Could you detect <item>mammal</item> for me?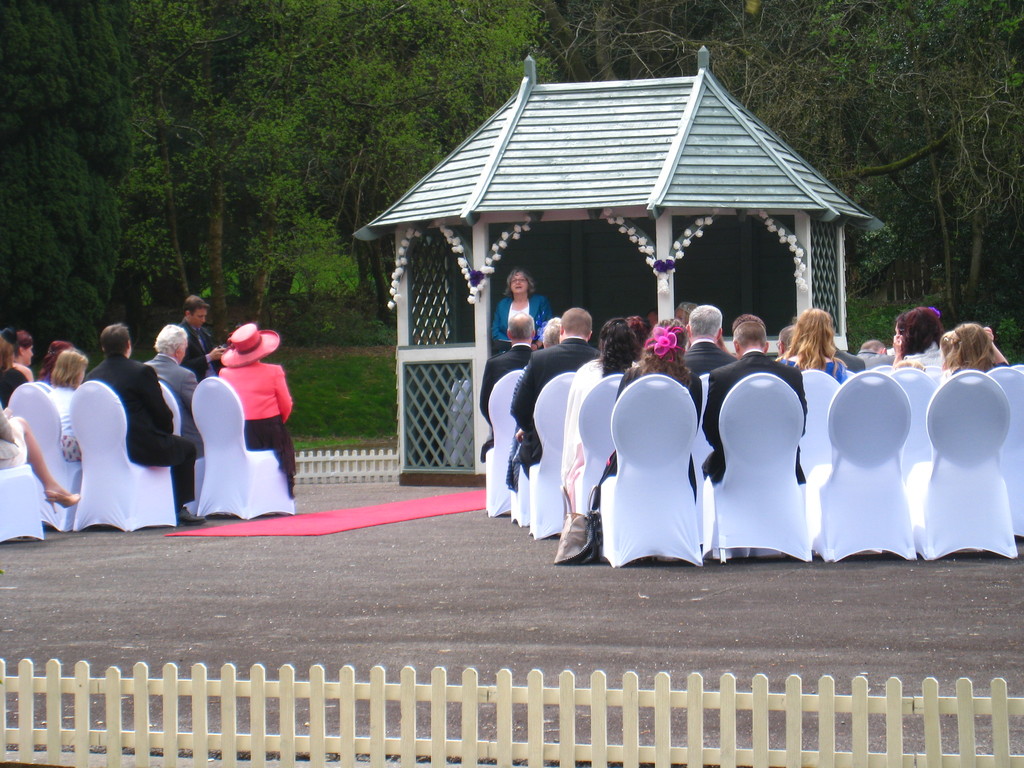
Detection result: bbox=[0, 328, 29, 405].
